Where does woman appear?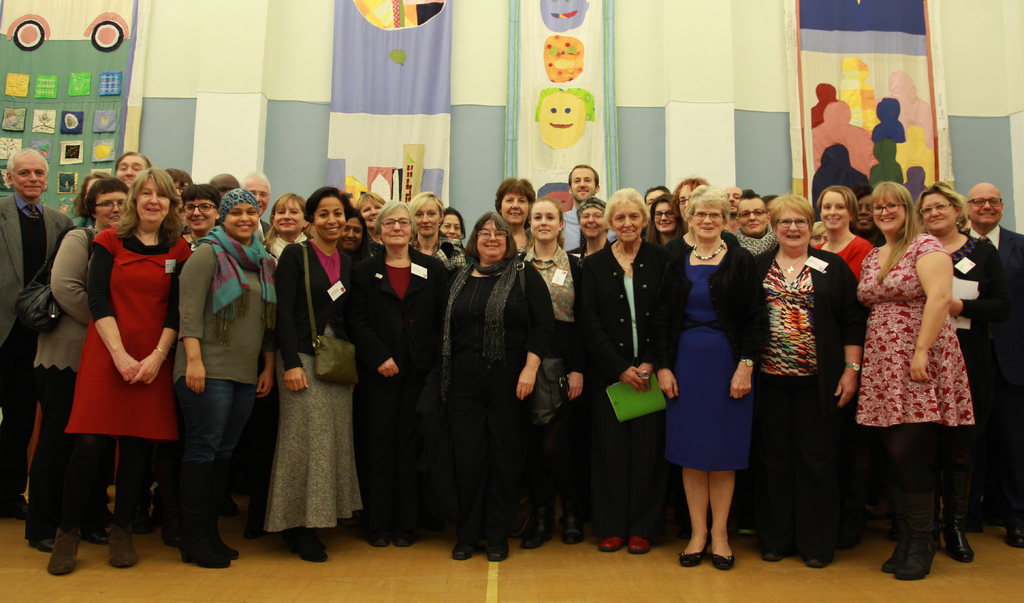
Appears at 810/181/874/287.
